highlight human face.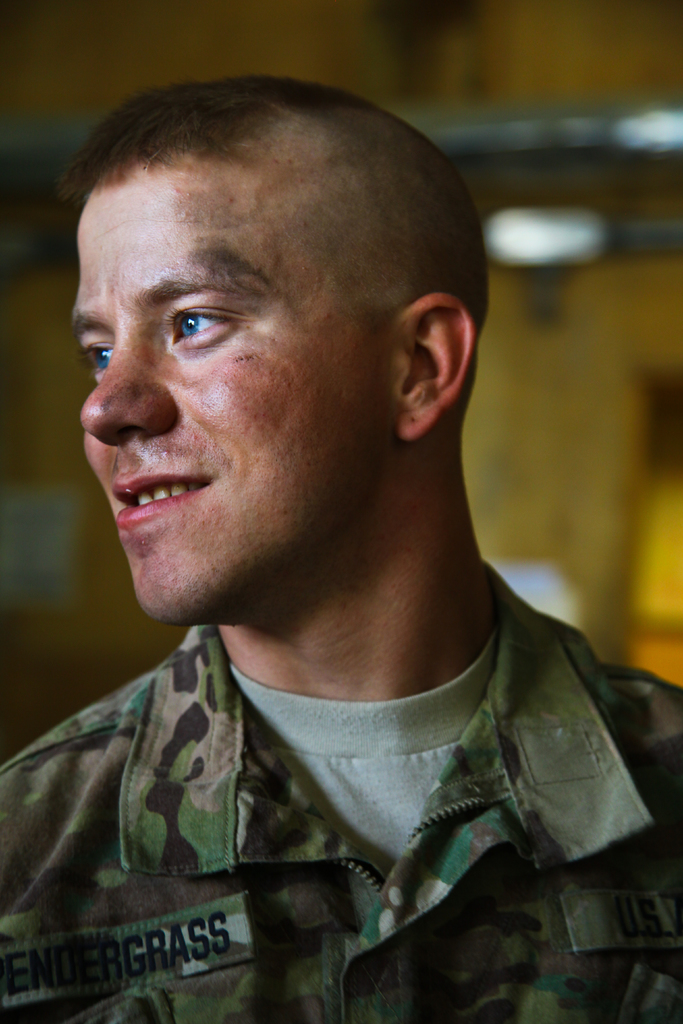
Highlighted region: <bbox>69, 153, 397, 624</bbox>.
